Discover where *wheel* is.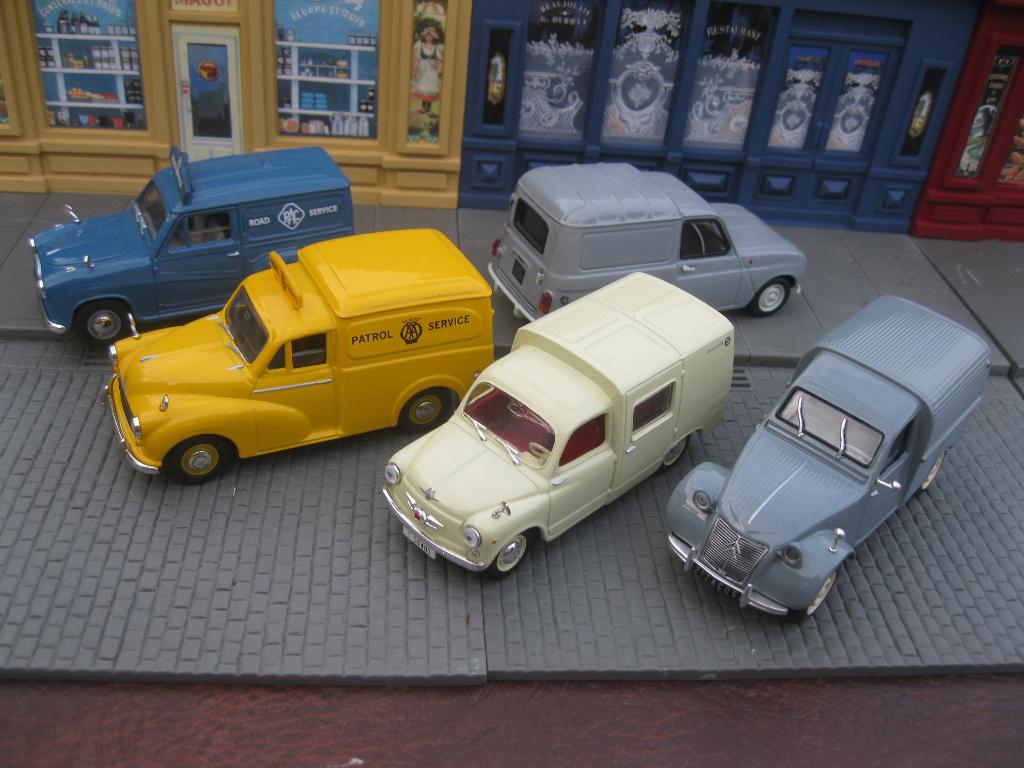
Discovered at bbox=[486, 533, 527, 579].
